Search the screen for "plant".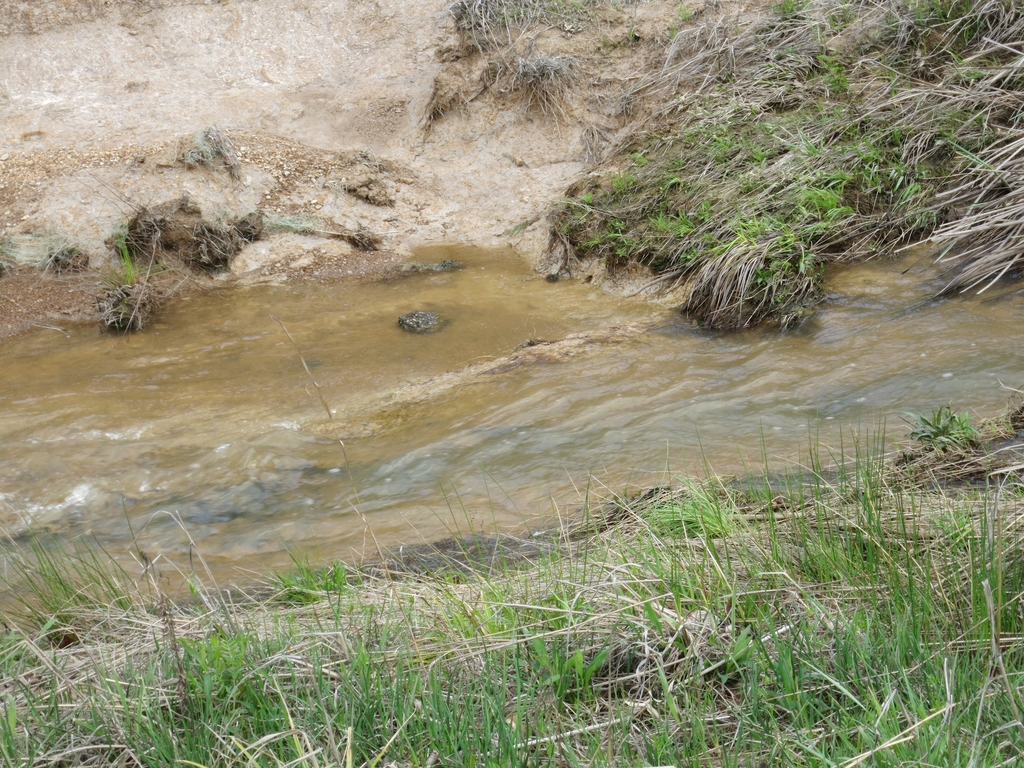
Found at 838,125,882,174.
